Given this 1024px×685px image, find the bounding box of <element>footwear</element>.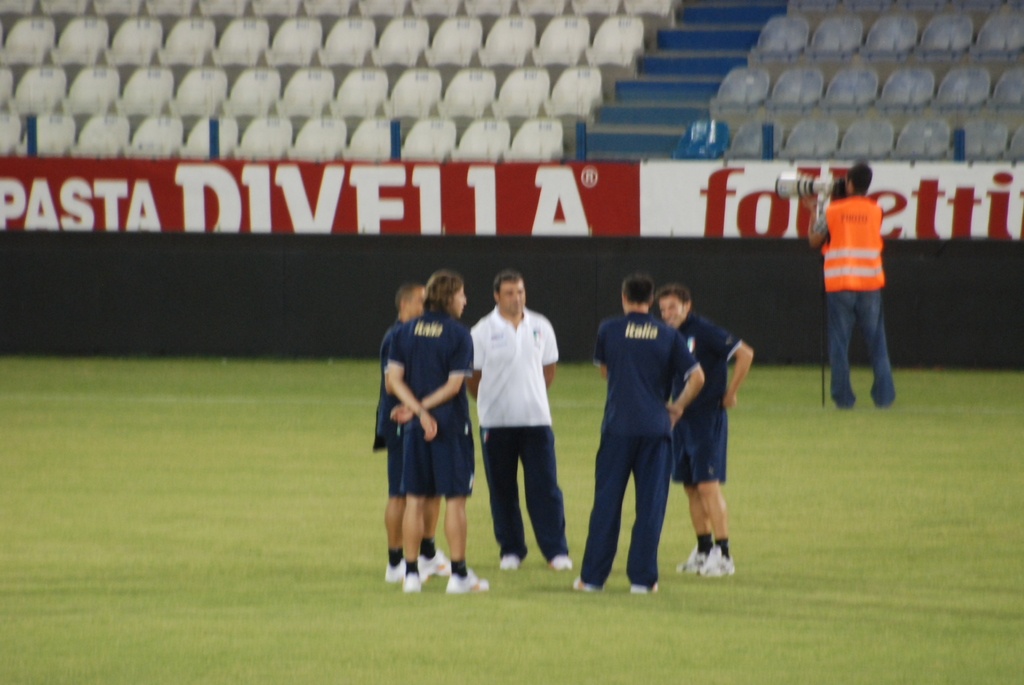
select_region(628, 574, 660, 597).
